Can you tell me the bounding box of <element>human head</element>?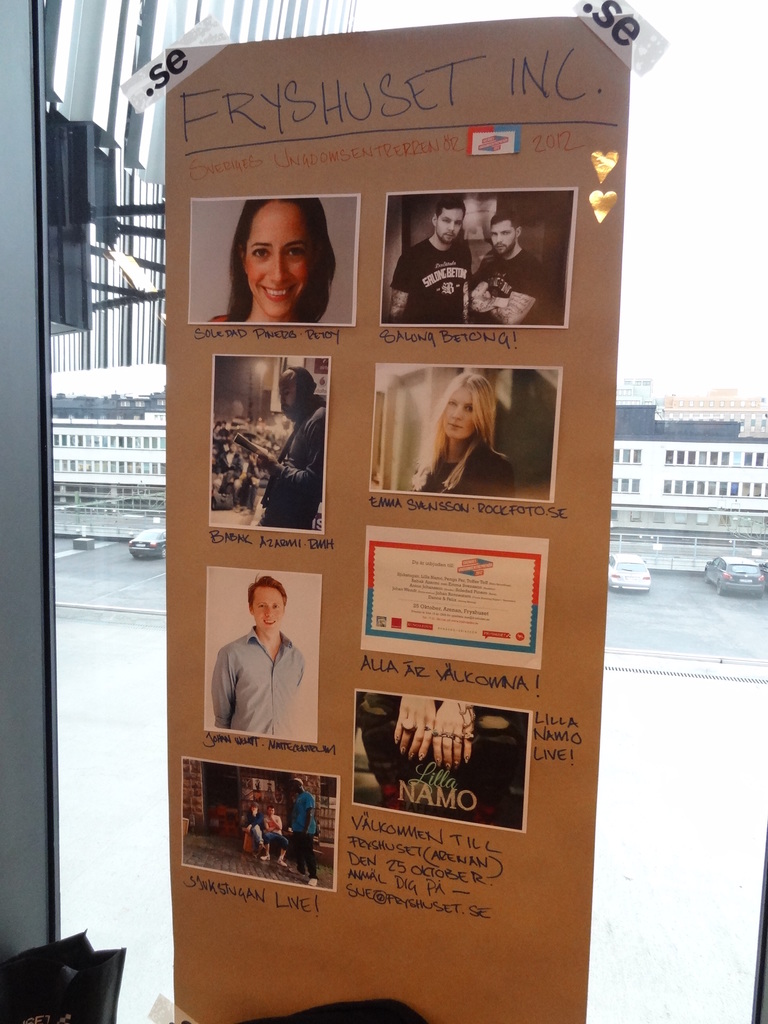
427,198,467,244.
